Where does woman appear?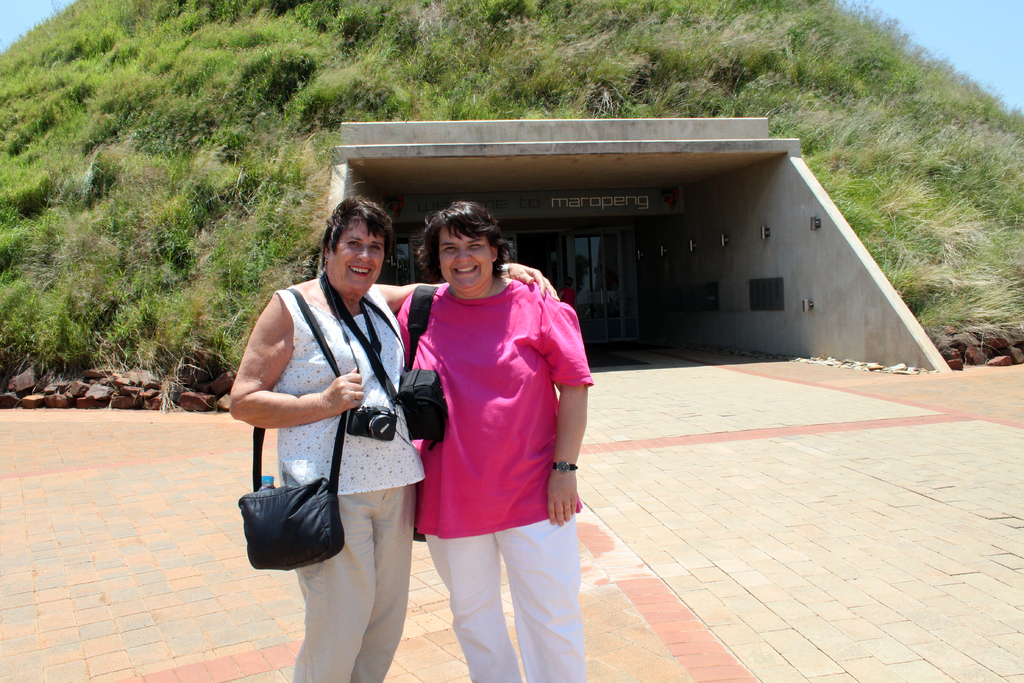
Appears at x1=391, y1=199, x2=593, y2=682.
